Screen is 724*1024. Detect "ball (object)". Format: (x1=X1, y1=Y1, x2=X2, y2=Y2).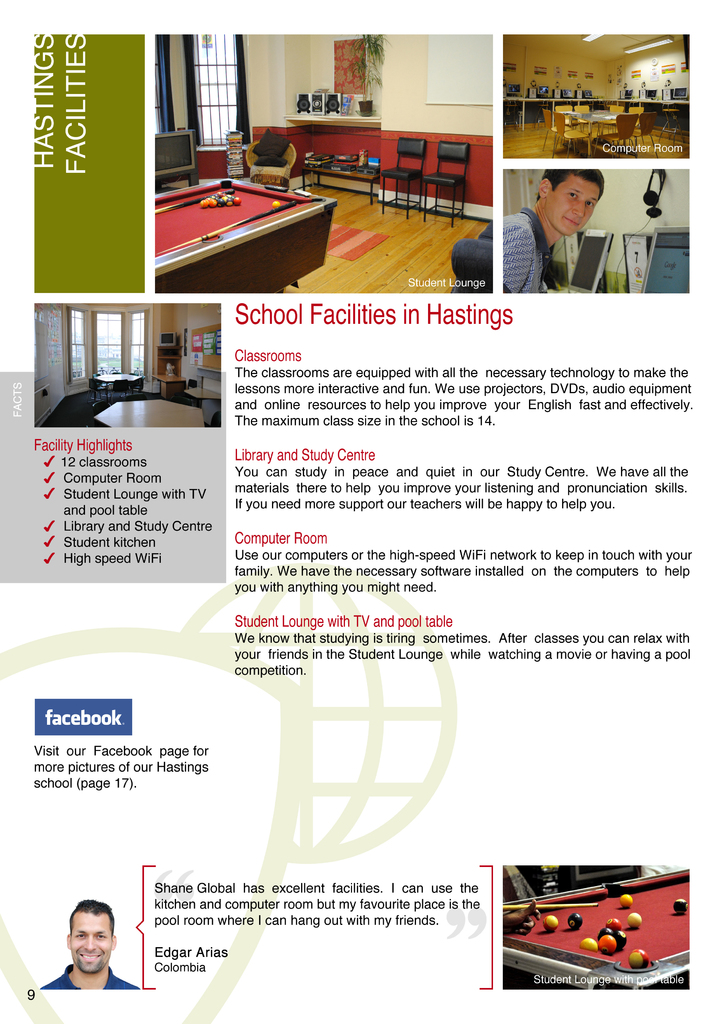
(x1=621, y1=895, x2=631, y2=908).
